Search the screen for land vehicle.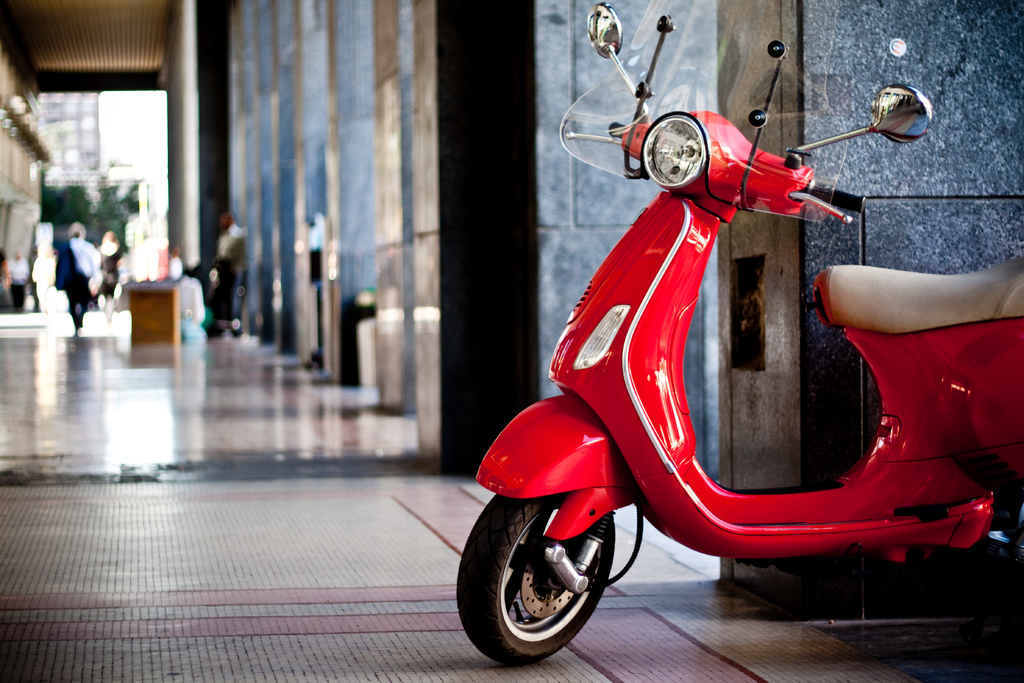
Found at Rect(458, 4, 1023, 666).
